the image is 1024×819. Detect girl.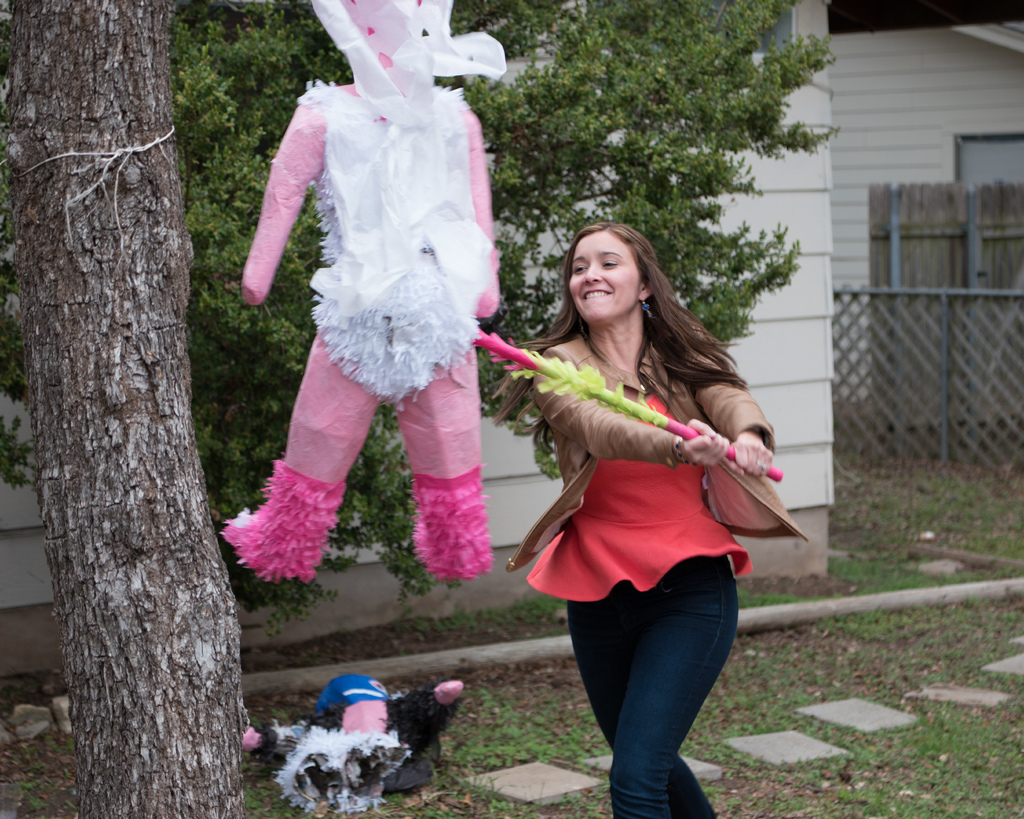
Detection: [488, 219, 806, 818].
